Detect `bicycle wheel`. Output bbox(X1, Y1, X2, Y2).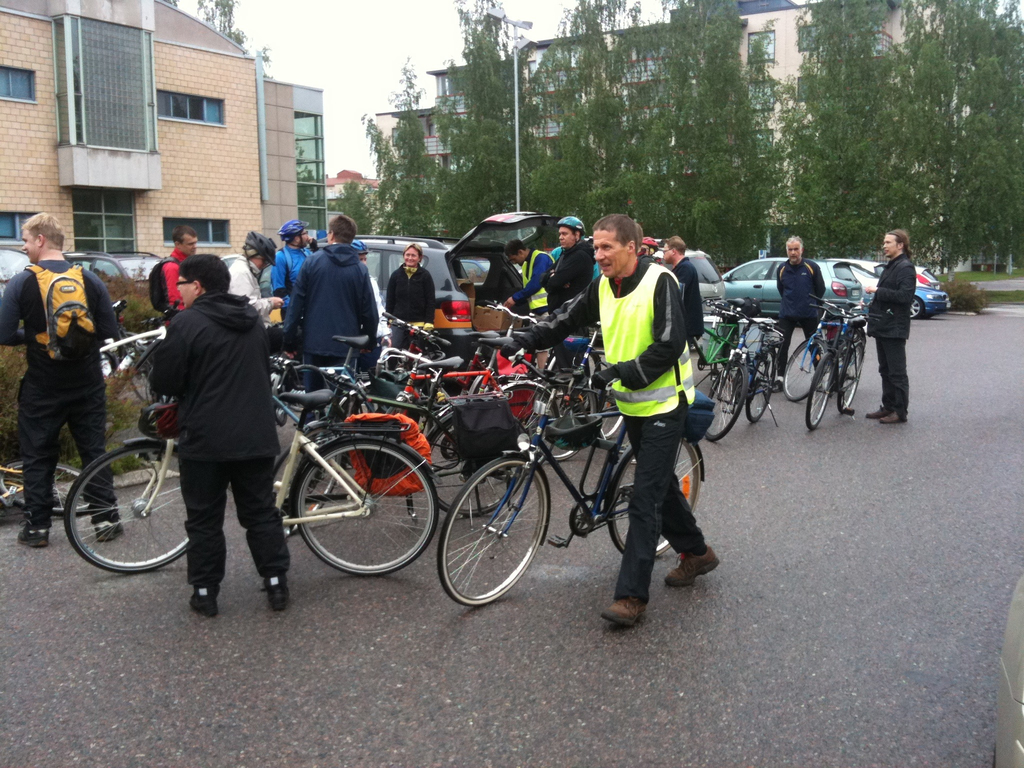
bbox(586, 383, 618, 436).
